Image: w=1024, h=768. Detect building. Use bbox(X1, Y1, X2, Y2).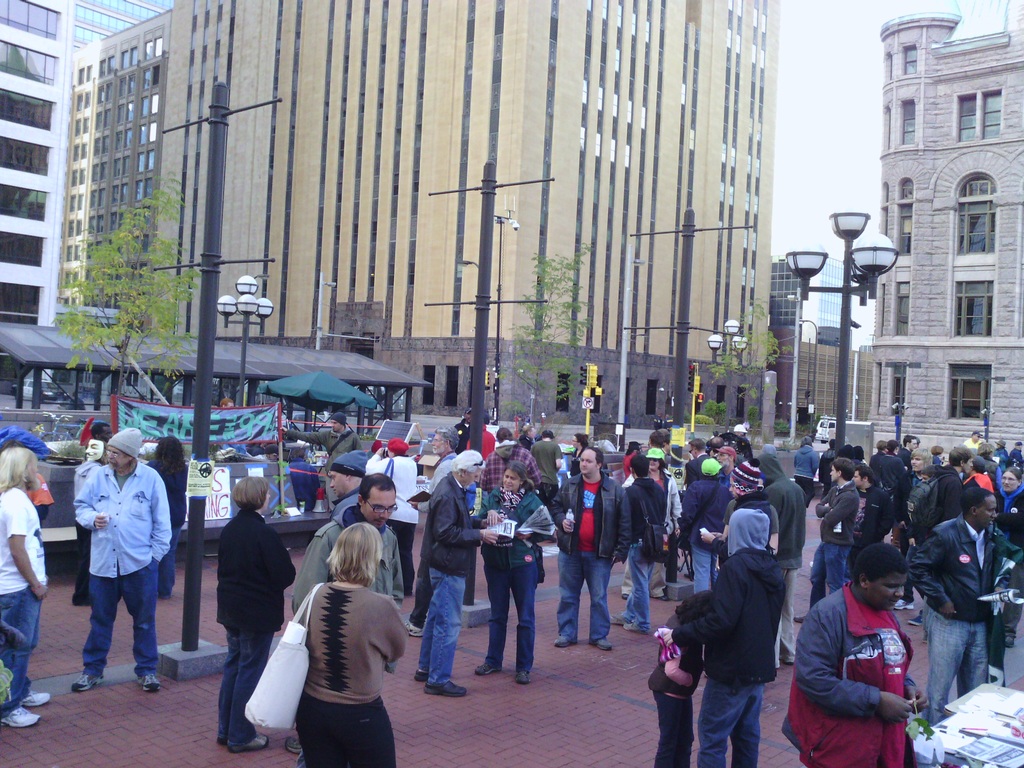
bbox(771, 326, 872, 428).
